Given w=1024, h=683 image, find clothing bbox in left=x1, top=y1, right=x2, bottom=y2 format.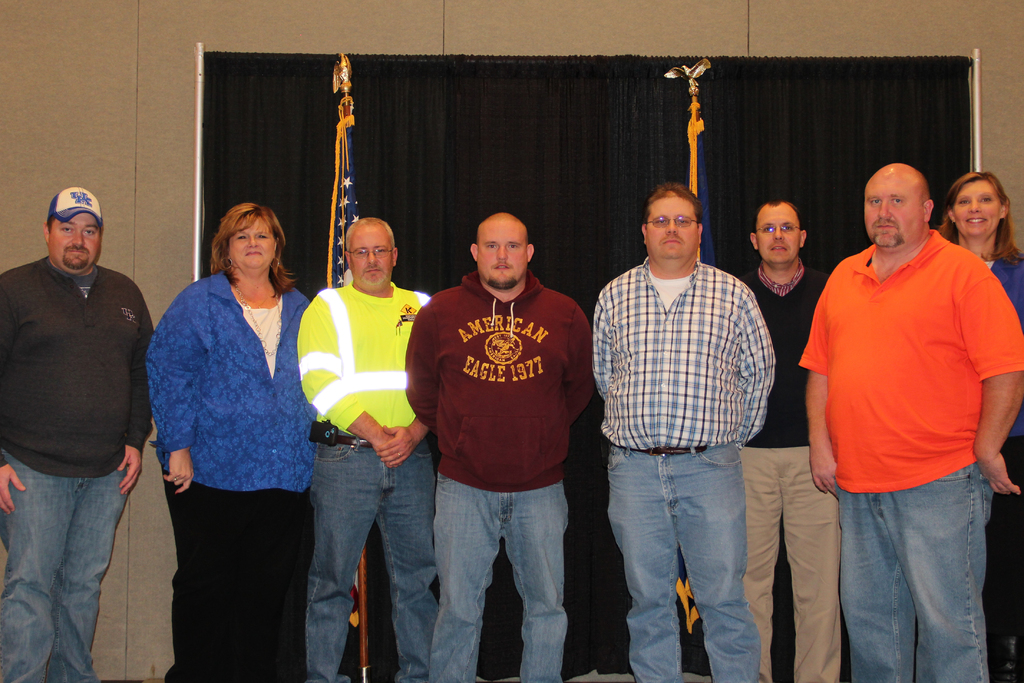
left=797, top=223, right=1023, bottom=682.
